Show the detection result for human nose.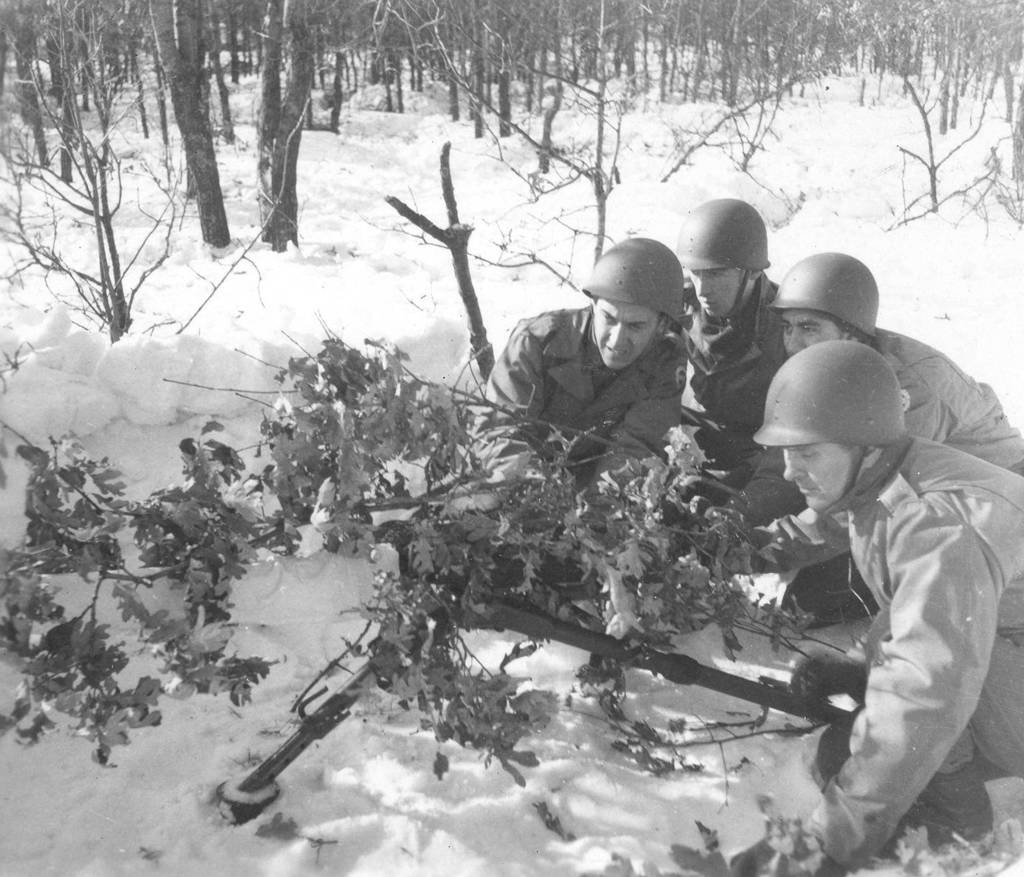
783/331/798/351.
